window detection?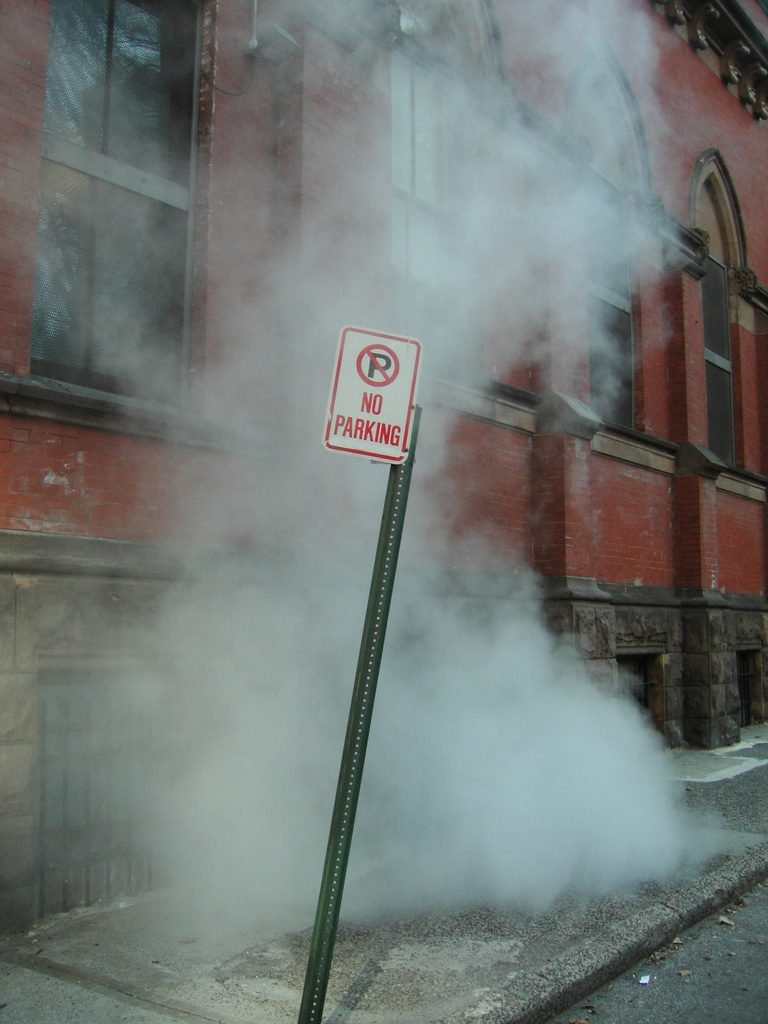
bbox=(692, 147, 767, 502)
